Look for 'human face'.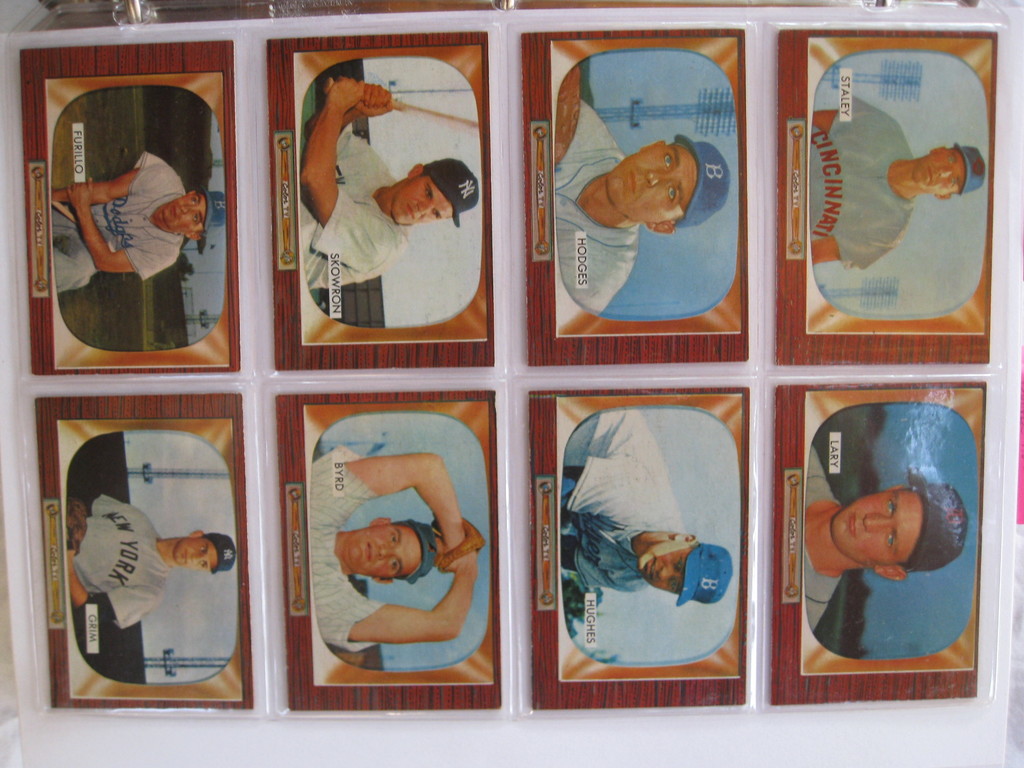
Found: (834, 490, 923, 569).
